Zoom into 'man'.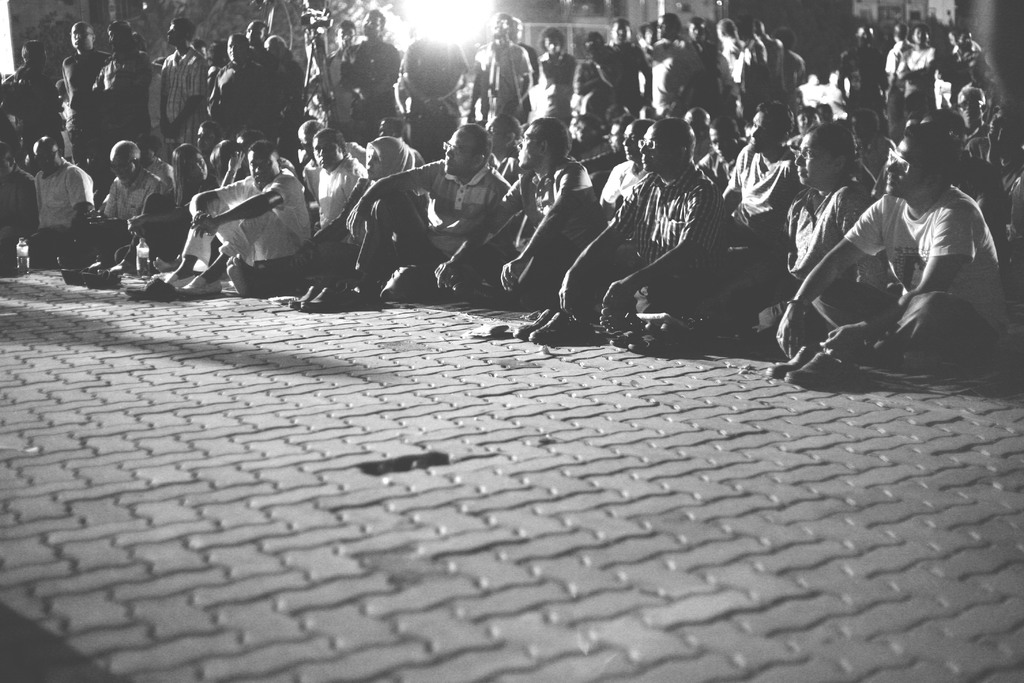
Zoom target: (783,114,993,388).
